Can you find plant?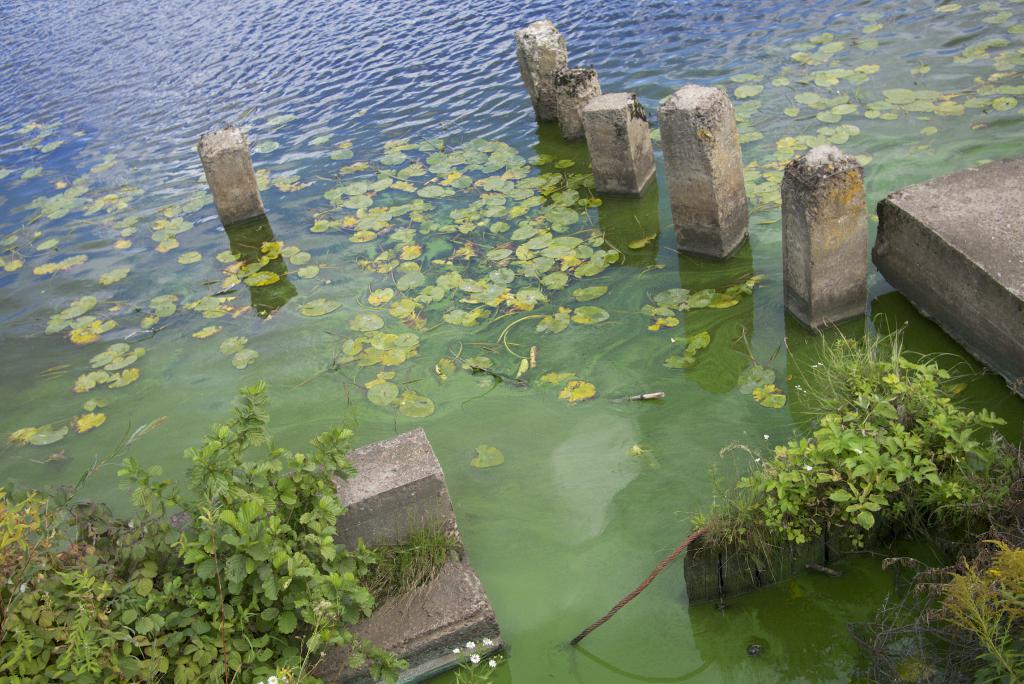
Yes, bounding box: 856/513/1023/683.
